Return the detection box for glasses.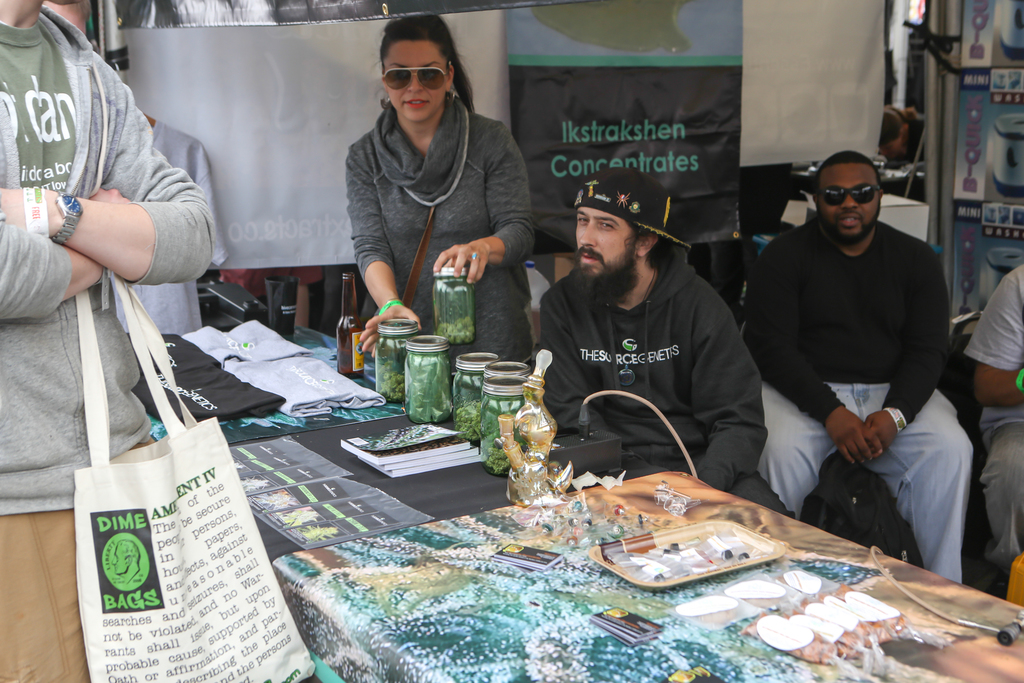
(x1=616, y1=332, x2=641, y2=391).
